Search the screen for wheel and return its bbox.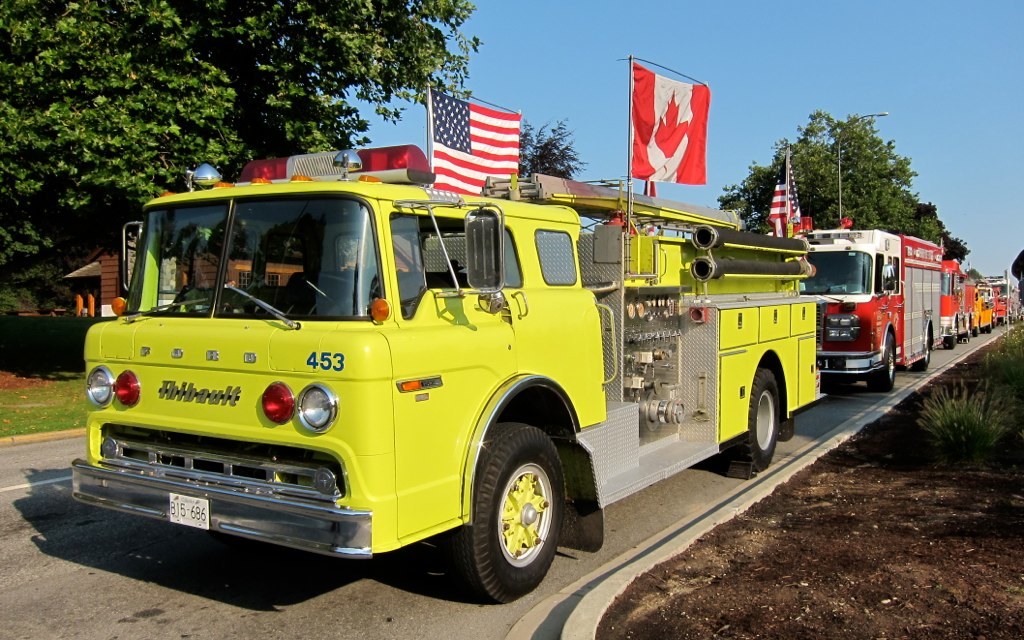
Found: bbox=[971, 323, 977, 338].
